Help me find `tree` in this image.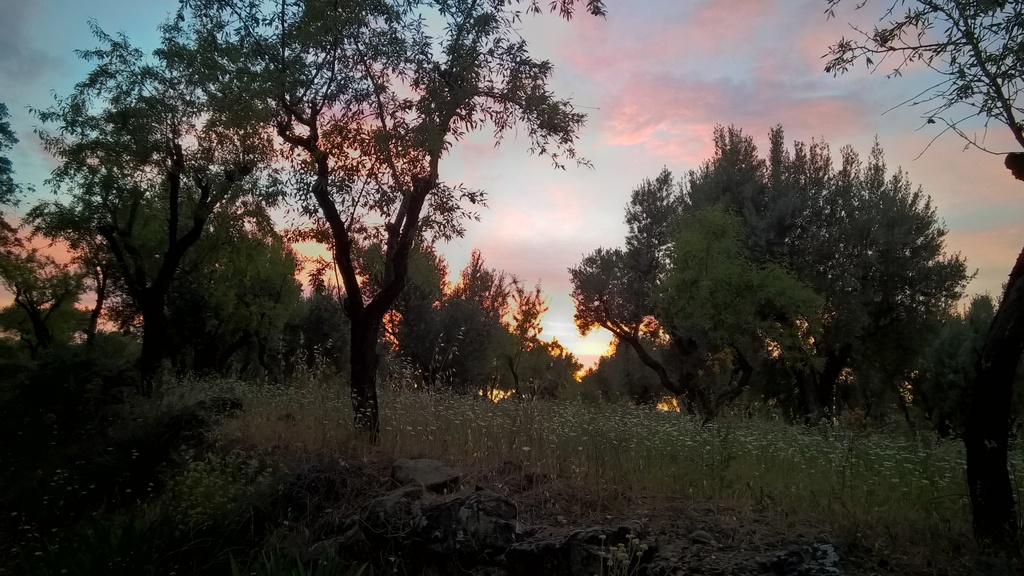
Found it: 819 0 1023 189.
